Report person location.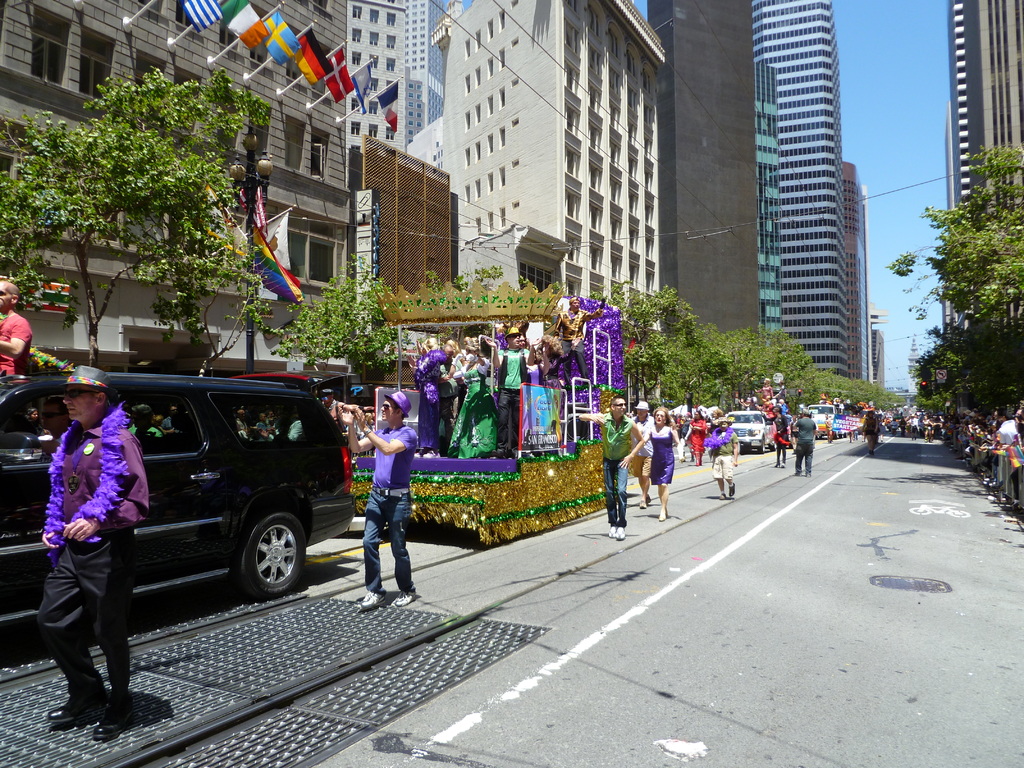
Report: l=19, t=383, r=142, b=737.
